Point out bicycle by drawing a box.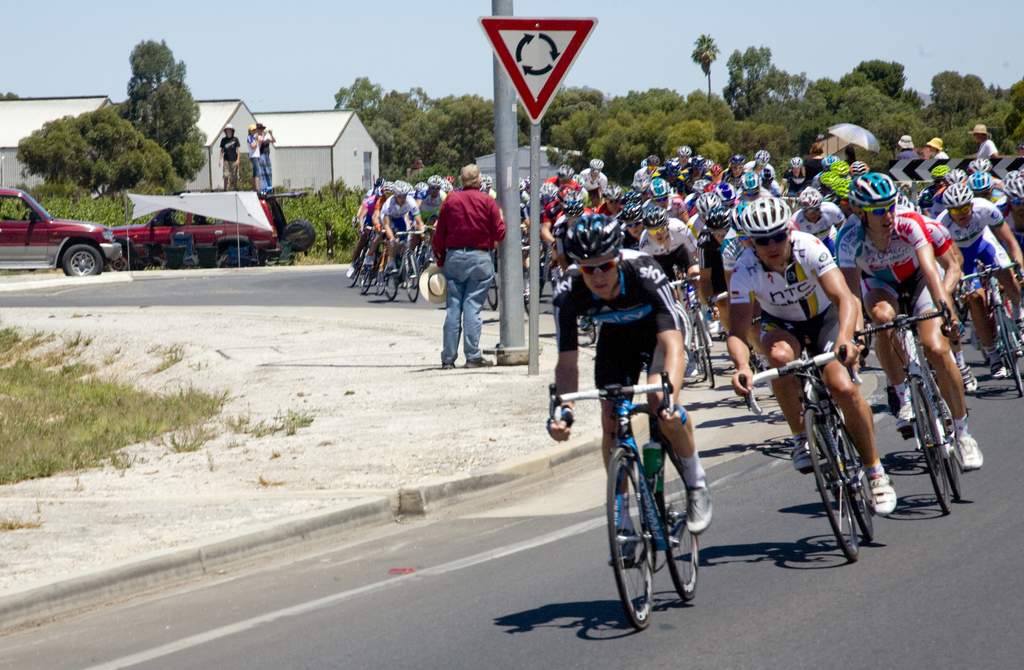
bbox=[853, 293, 968, 528].
